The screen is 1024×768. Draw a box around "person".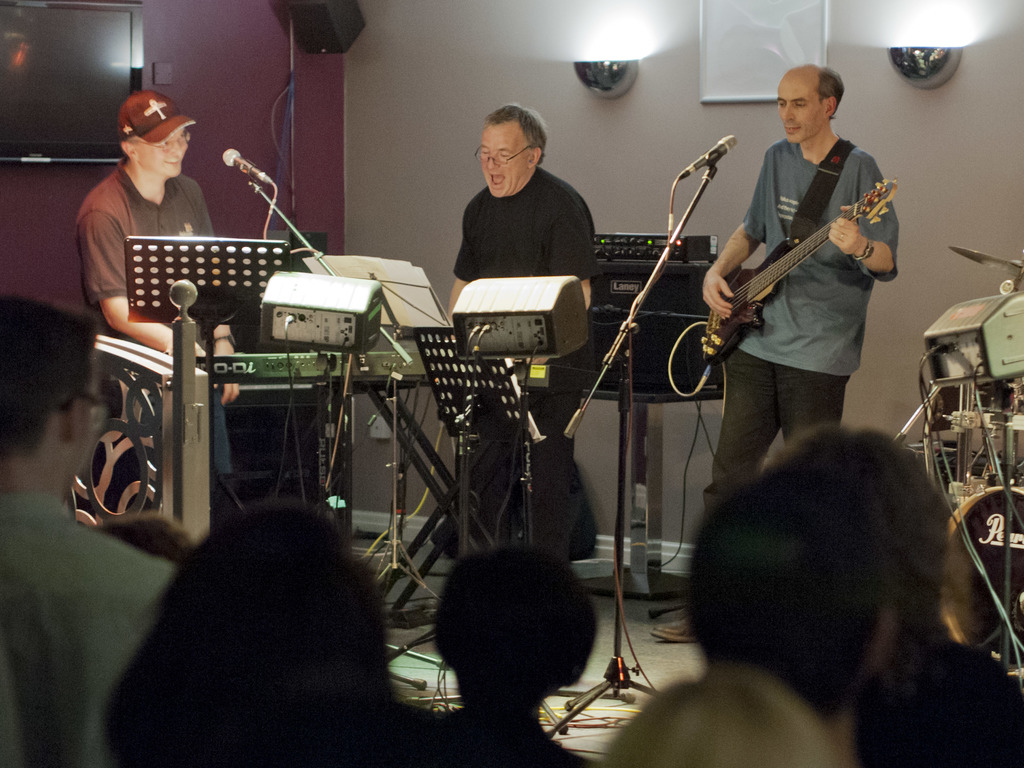
pyautogui.locateOnScreen(760, 420, 1023, 767).
